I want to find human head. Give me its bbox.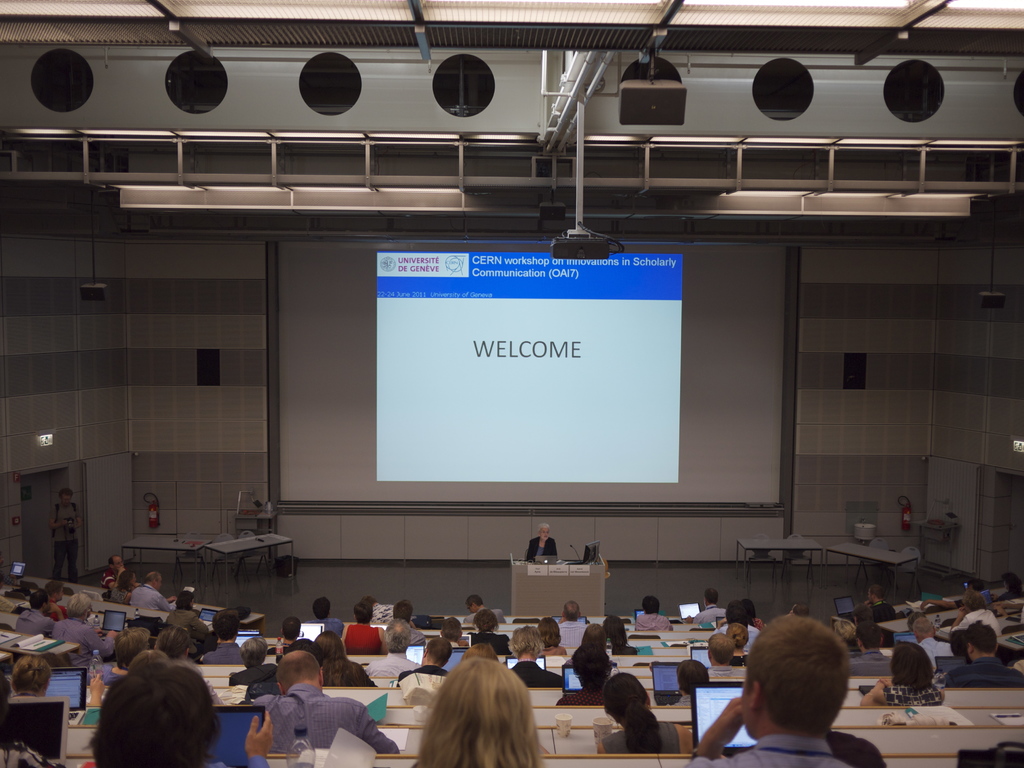
{"left": 420, "top": 639, "right": 451, "bottom": 667}.
